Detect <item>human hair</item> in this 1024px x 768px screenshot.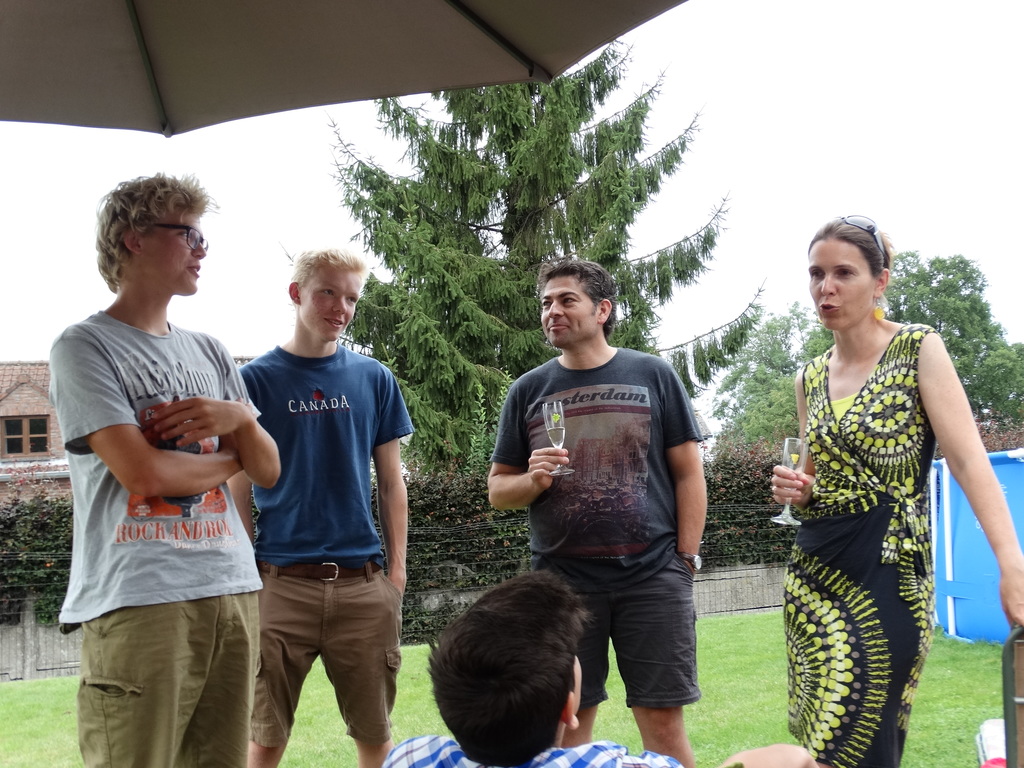
Detection: x1=415 y1=566 x2=623 y2=767.
